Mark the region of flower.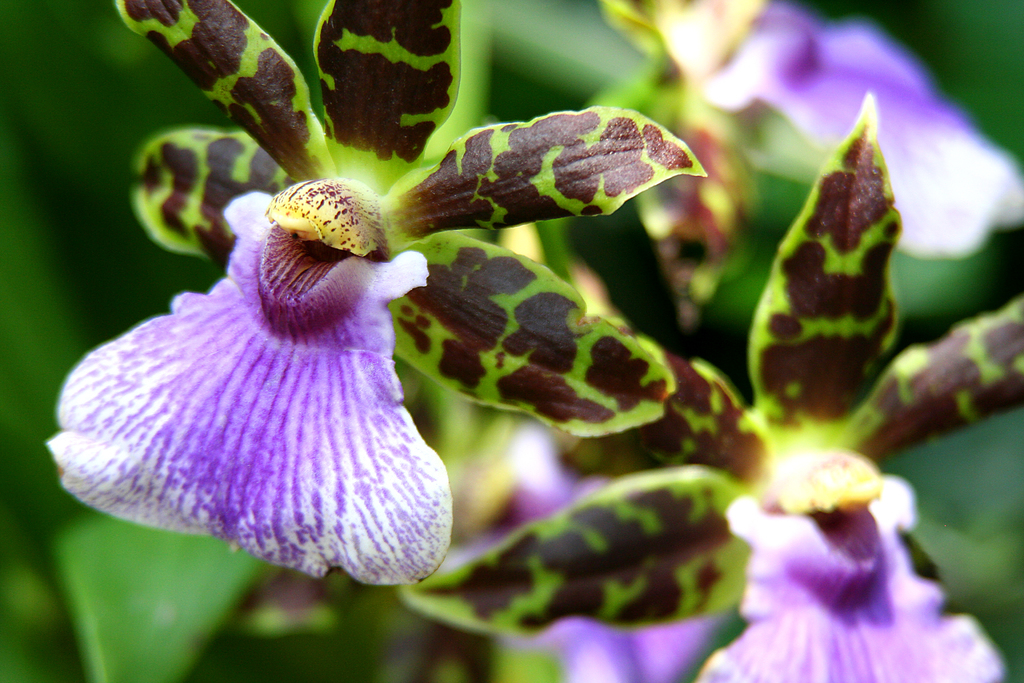
Region: rect(406, 431, 1012, 682).
